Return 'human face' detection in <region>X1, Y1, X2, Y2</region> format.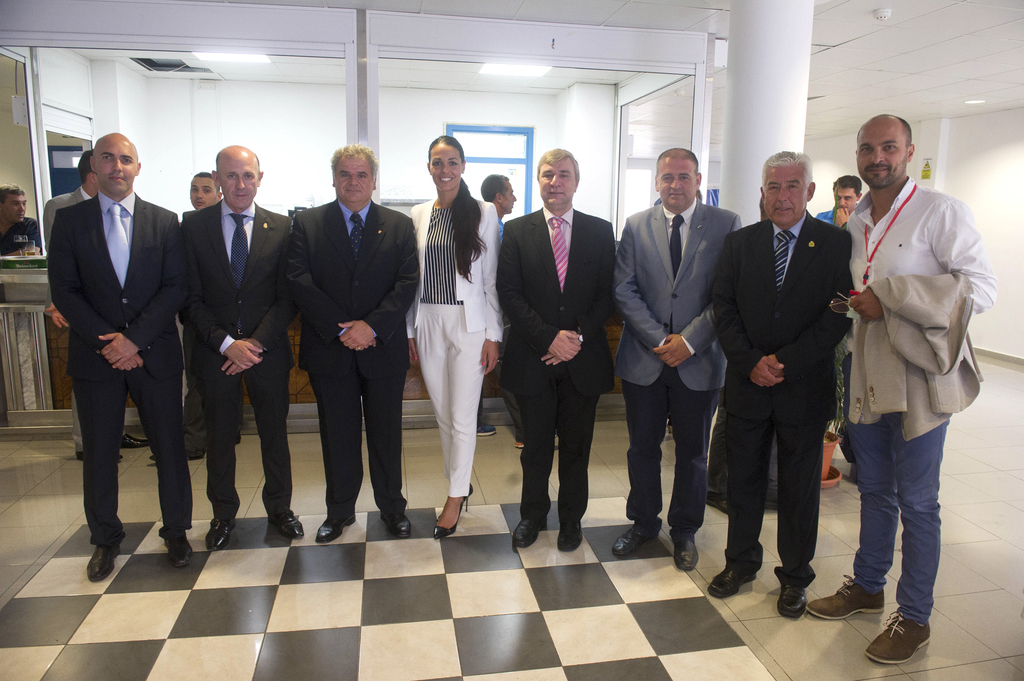
<region>834, 186, 855, 210</region>.
